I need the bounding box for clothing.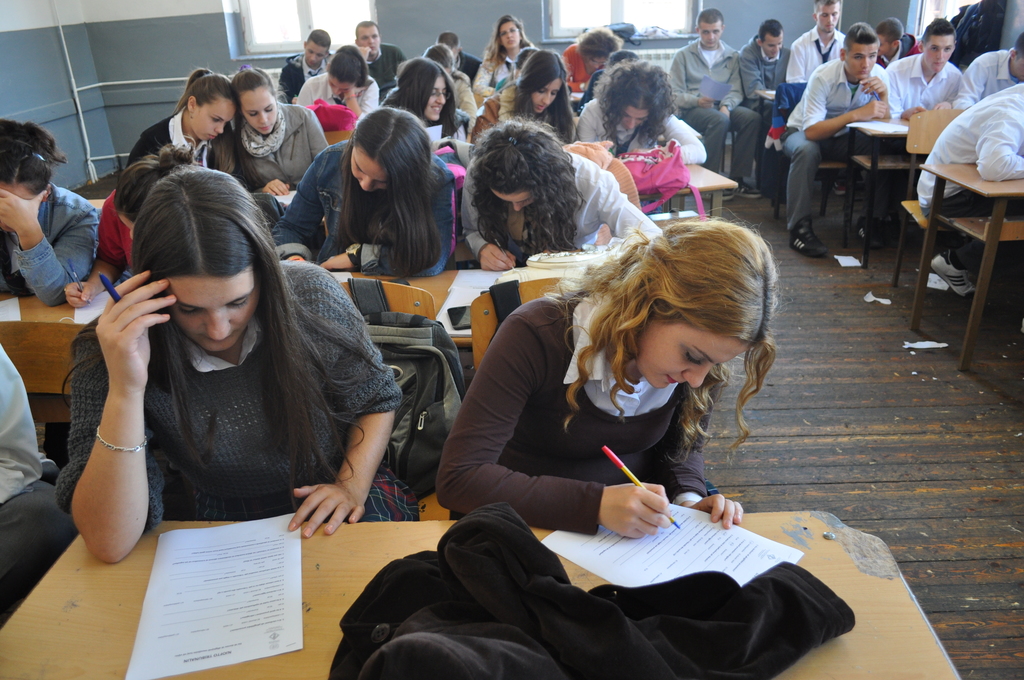
Here it is: 280, 49, 333, 105.
